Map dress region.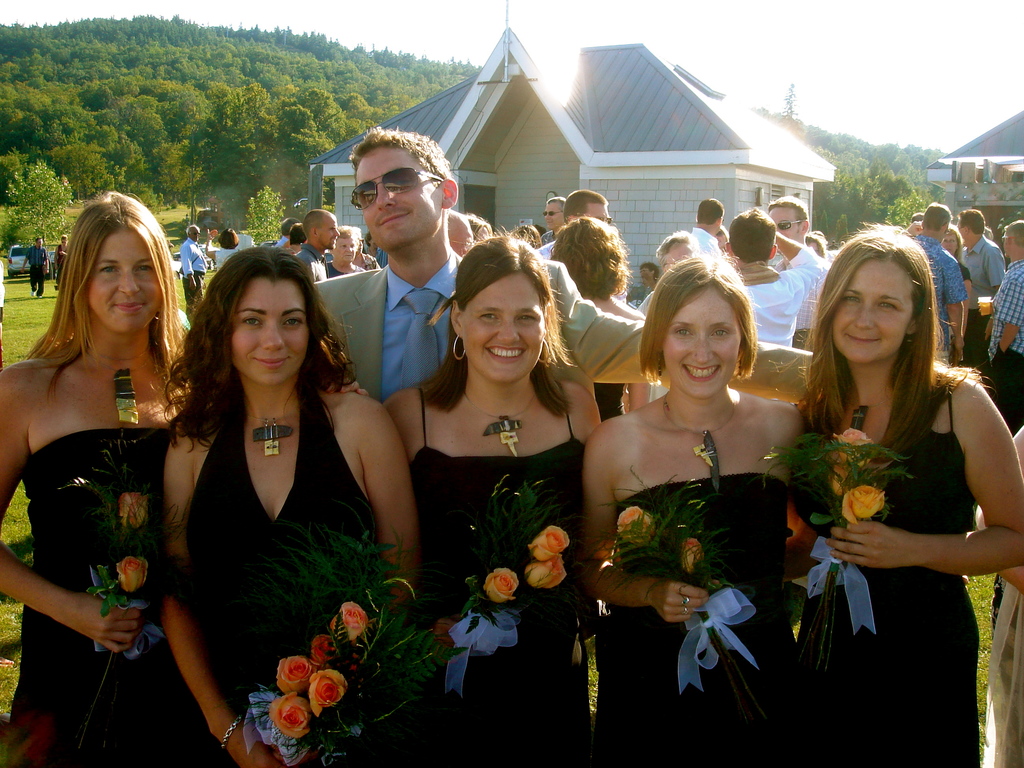
Mapped to select_region(8, 428, 173, 767).
